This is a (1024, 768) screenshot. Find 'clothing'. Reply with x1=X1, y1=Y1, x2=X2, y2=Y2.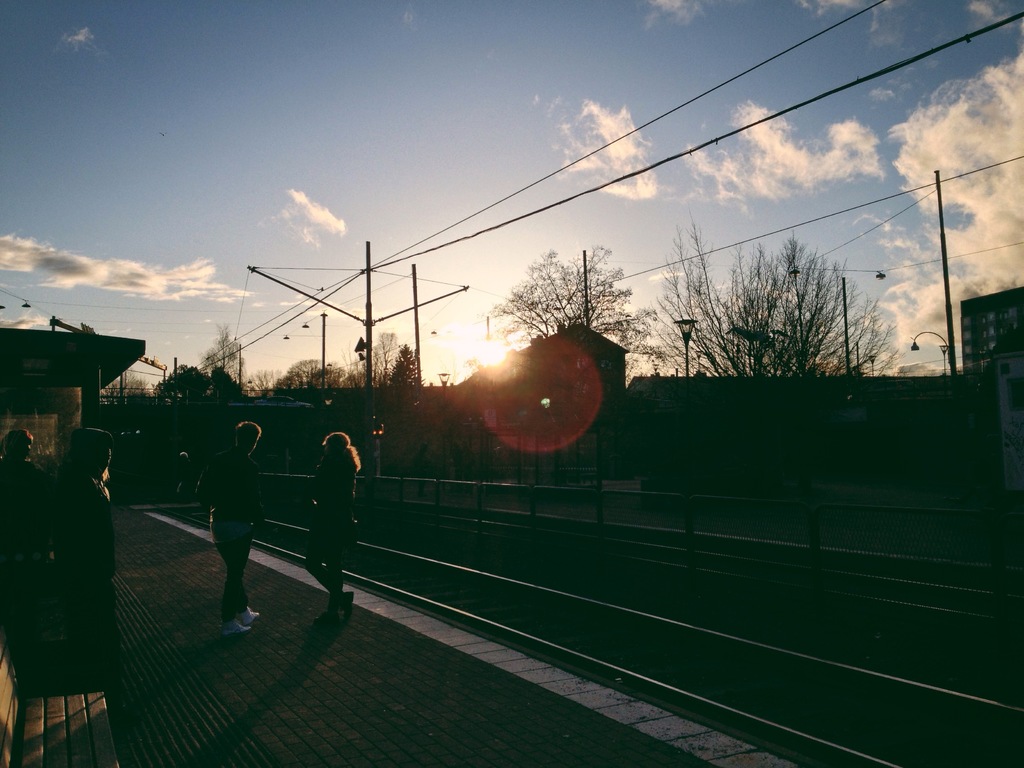
x1=310, y1=451, x2=356, y2=598.
